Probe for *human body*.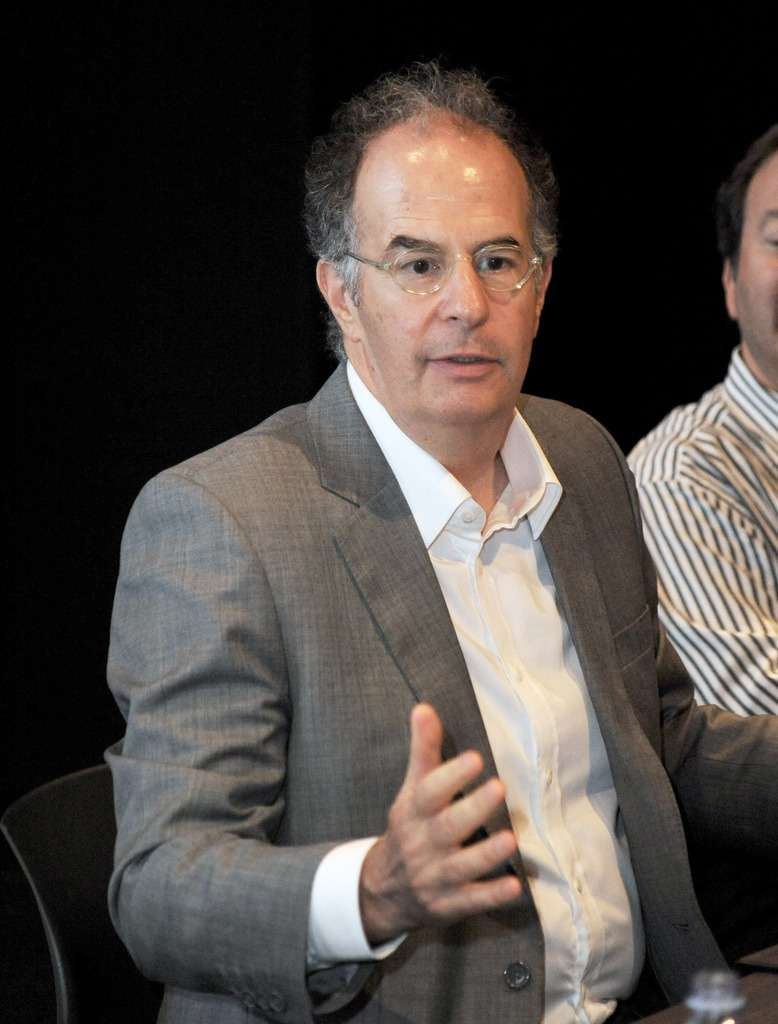
Probe result: [left=630, top=131, right=777, bottom=719].
